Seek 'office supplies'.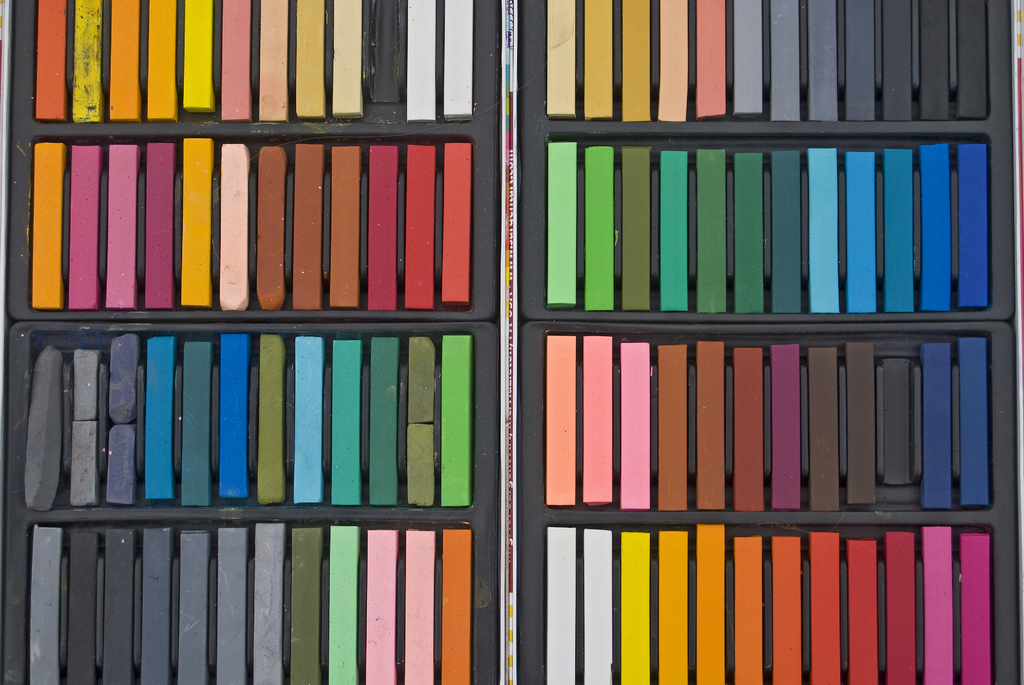
219 533 253 682.
